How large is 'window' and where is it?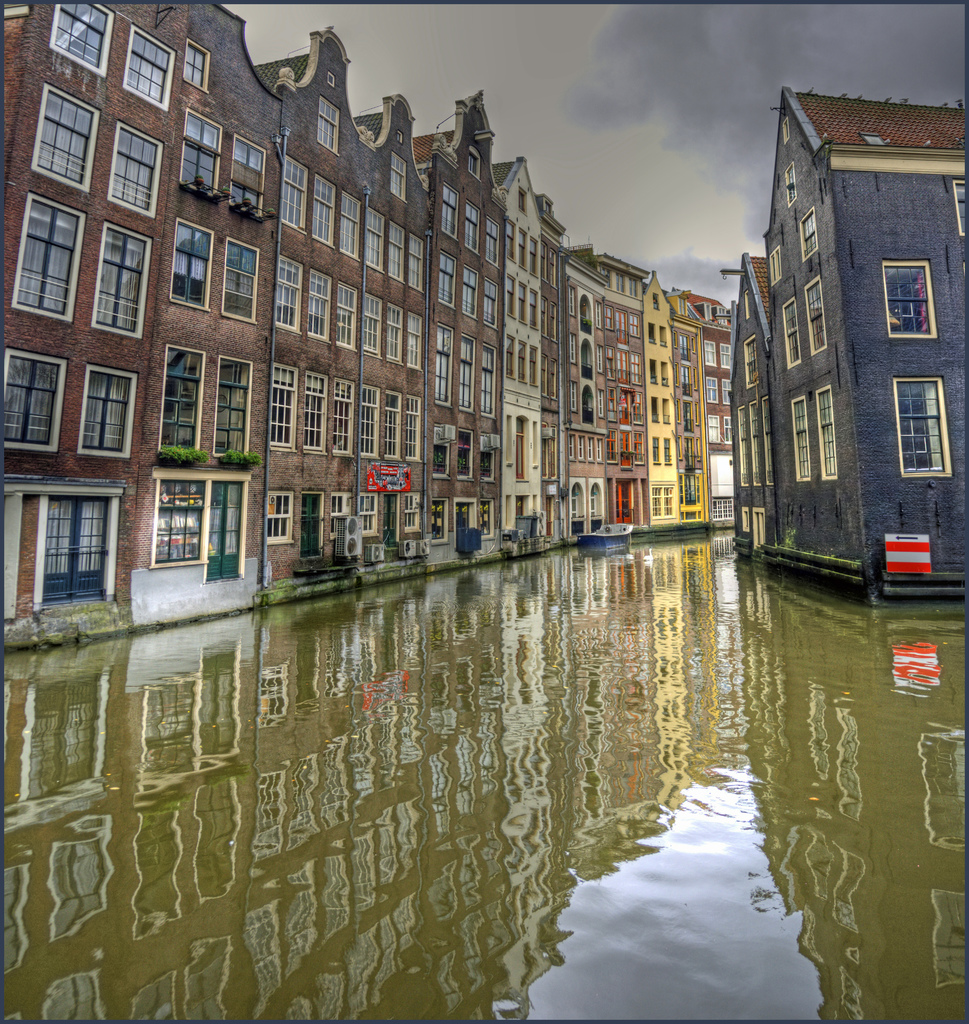
Bounding box: <box>340,288,387,355</box>.
